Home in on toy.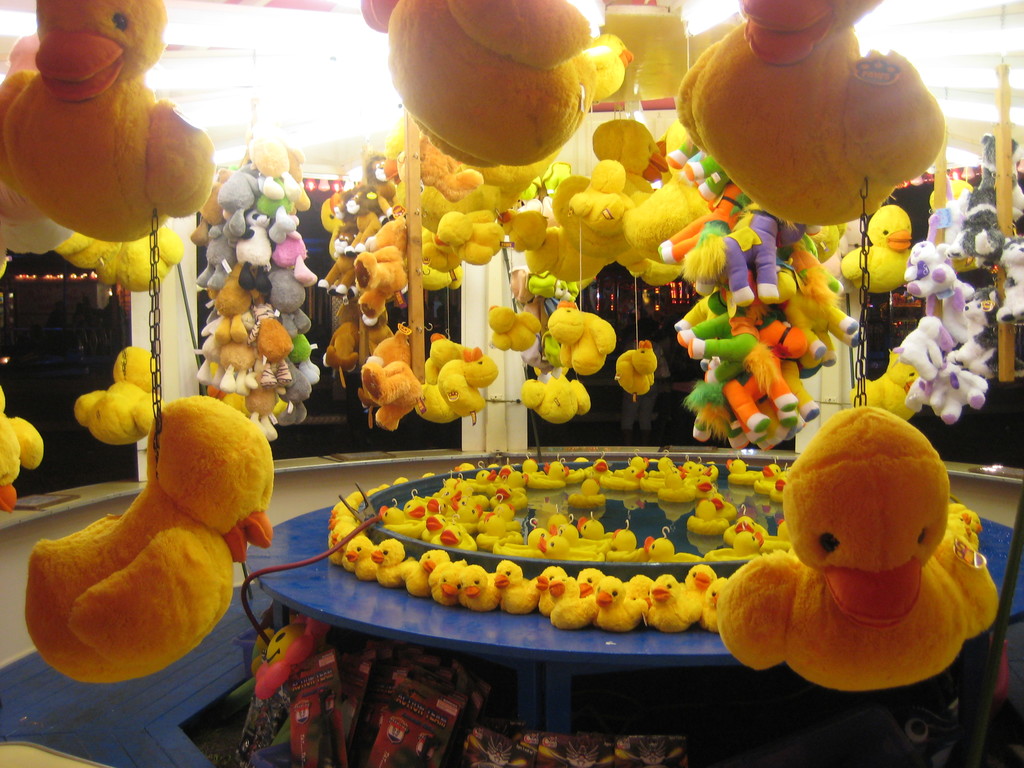
Homed in at bbox=[492, 516, 557, 556].
